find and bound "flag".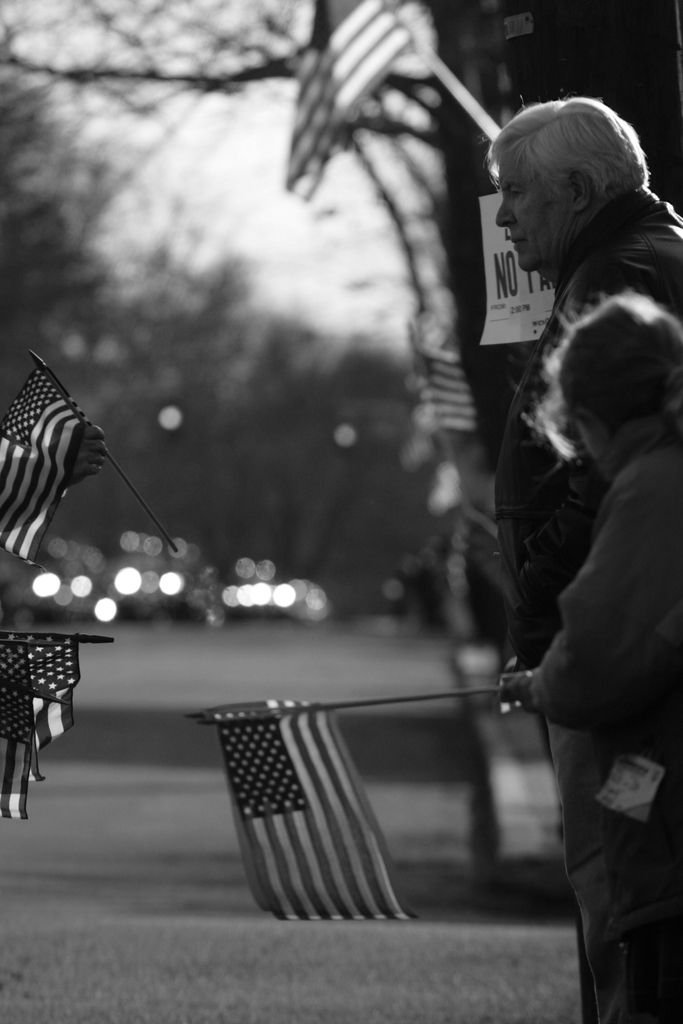
Bound: {"left": 287, "top": 0, "right": 433, "bottom": 207}.
